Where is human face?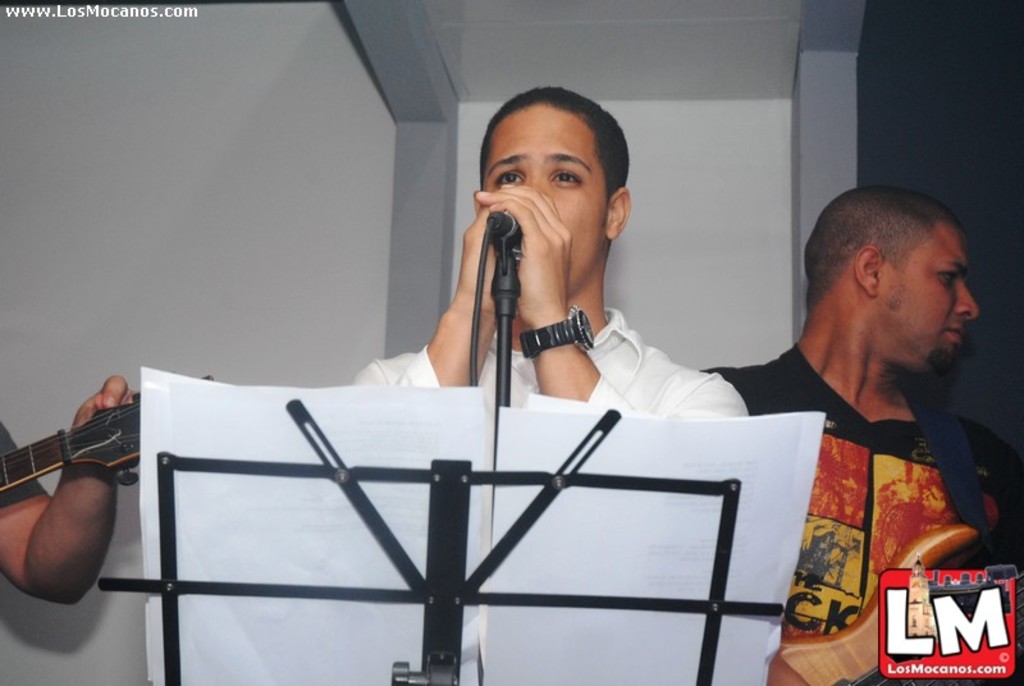
(left=488, top=105, right=611, bottom=296).
